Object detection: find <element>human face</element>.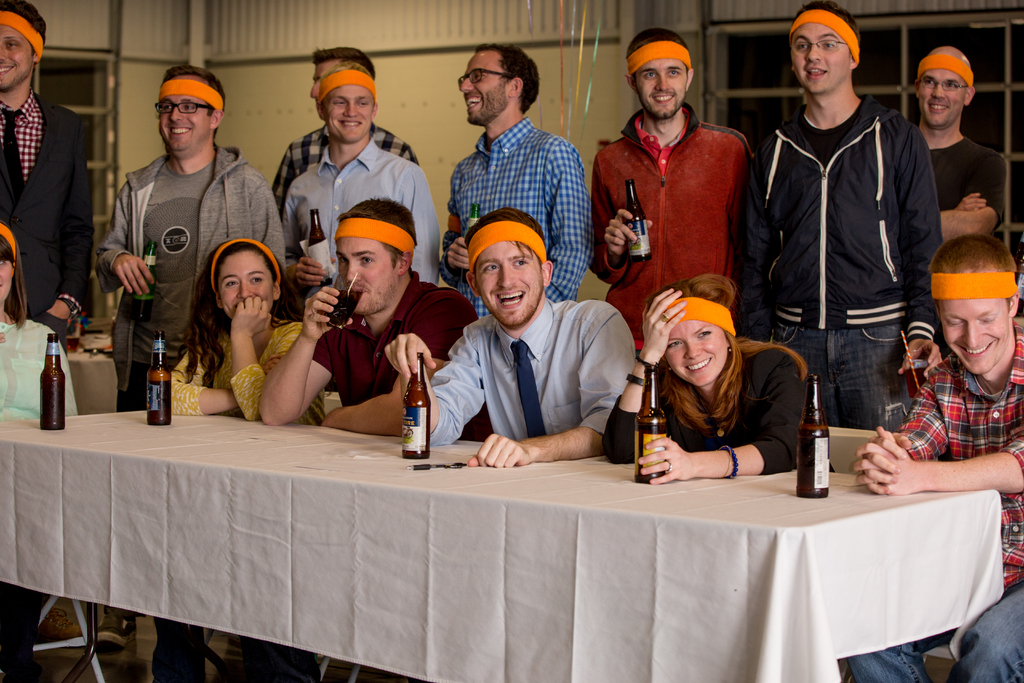
(458, 50, 510, 124).
